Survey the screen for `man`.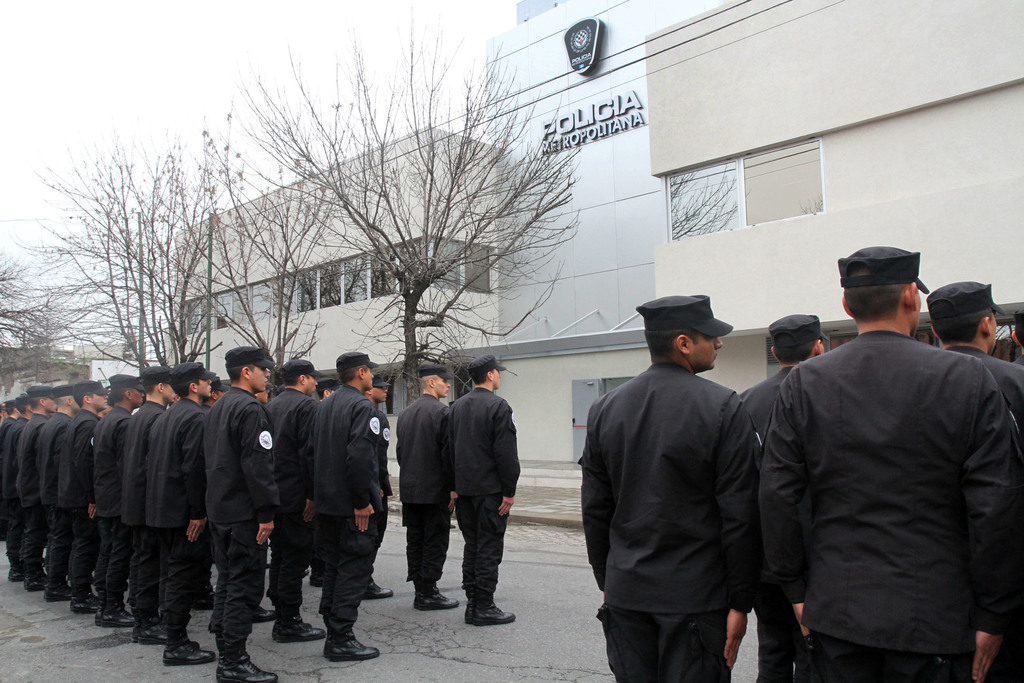
Survey found: 756, 228, 1023, 682.
